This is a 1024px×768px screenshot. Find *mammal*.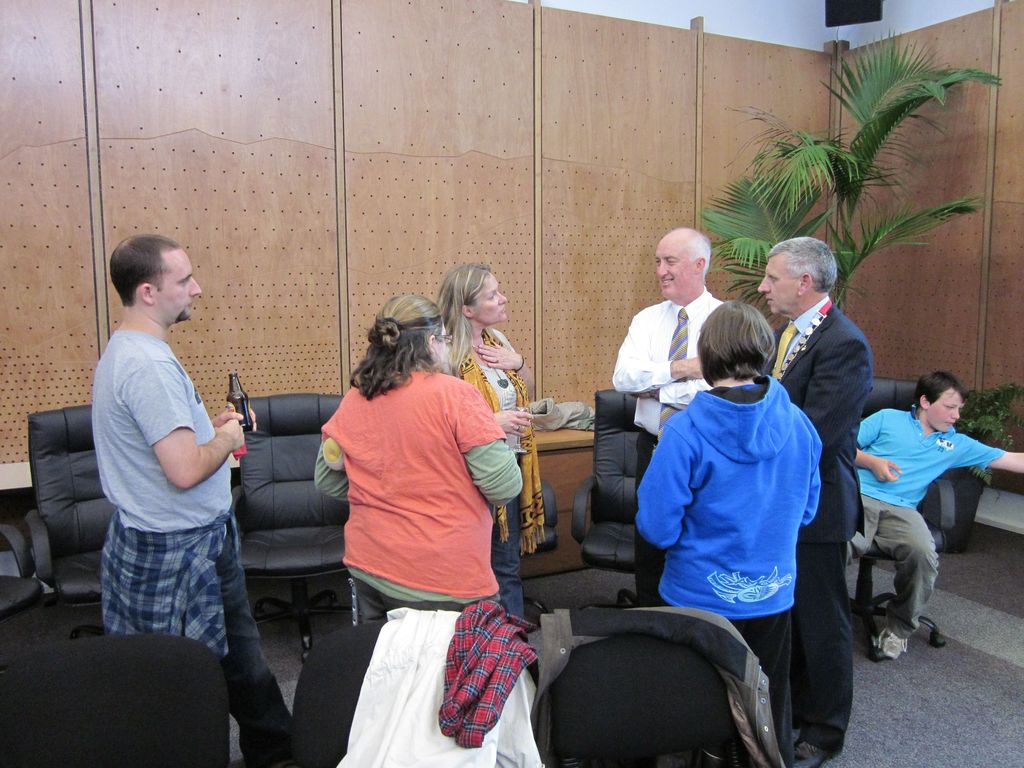
Bounding box: crop(433, 262, 536, 616).
